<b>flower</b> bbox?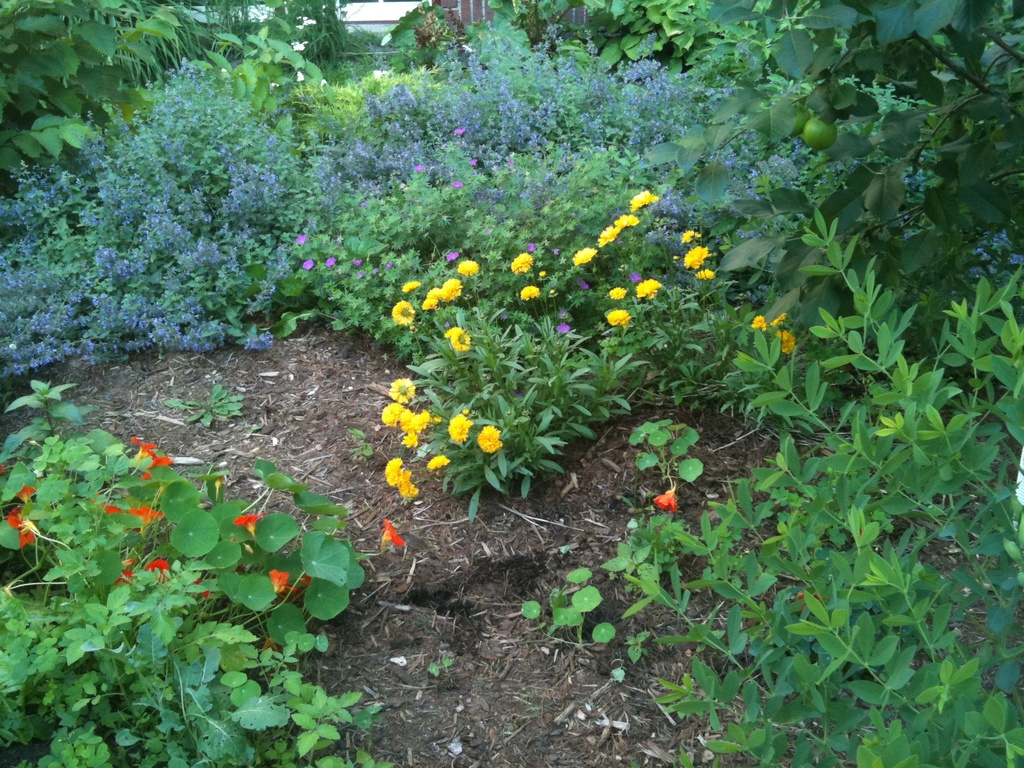
bbox(419, 278, 468, 311)
